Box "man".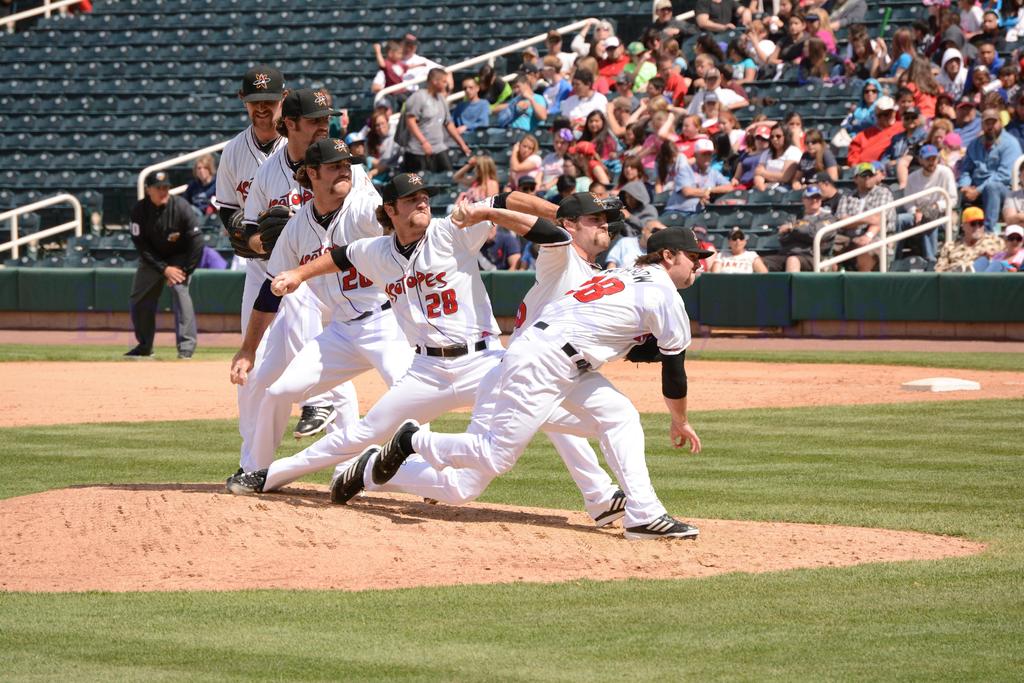
bbox=[600, 38, 622, 78].
